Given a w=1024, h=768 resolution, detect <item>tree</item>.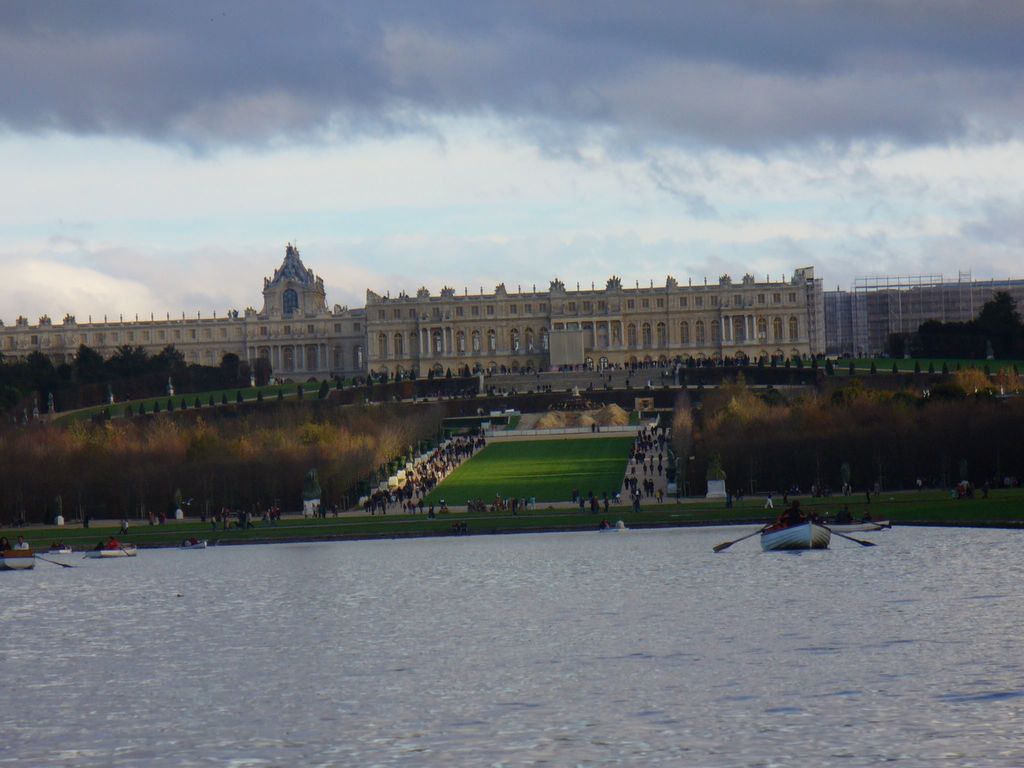
box(149, 401, 161, 419).
